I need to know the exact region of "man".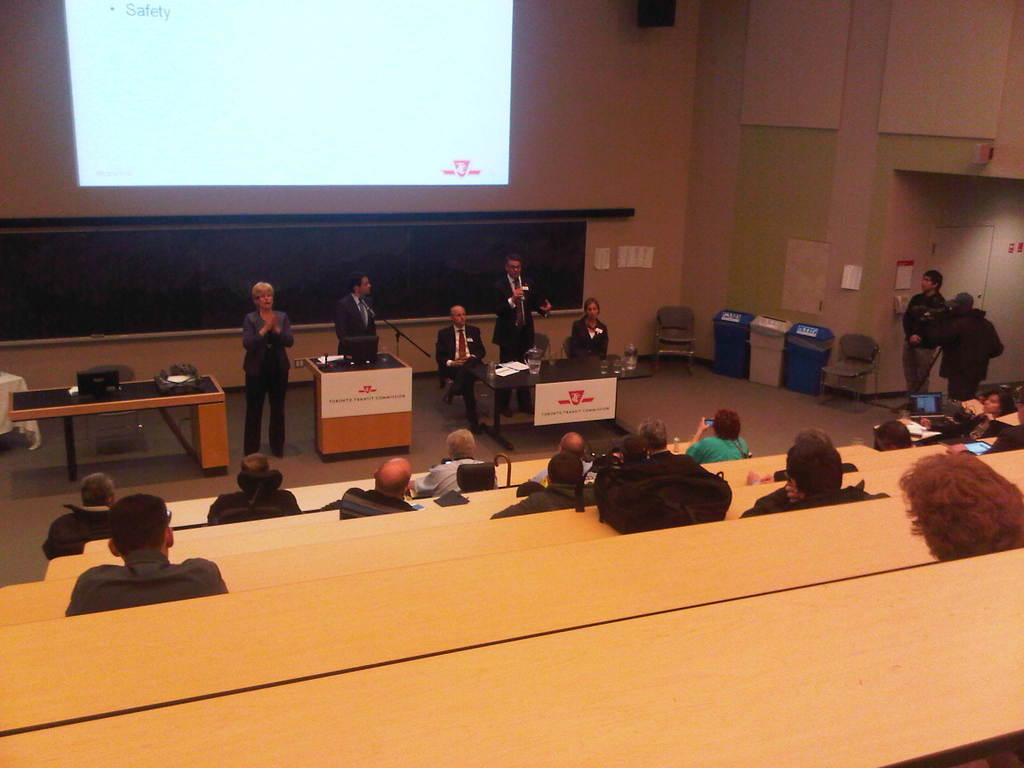
Region: box(63, 492, 228, 620).
